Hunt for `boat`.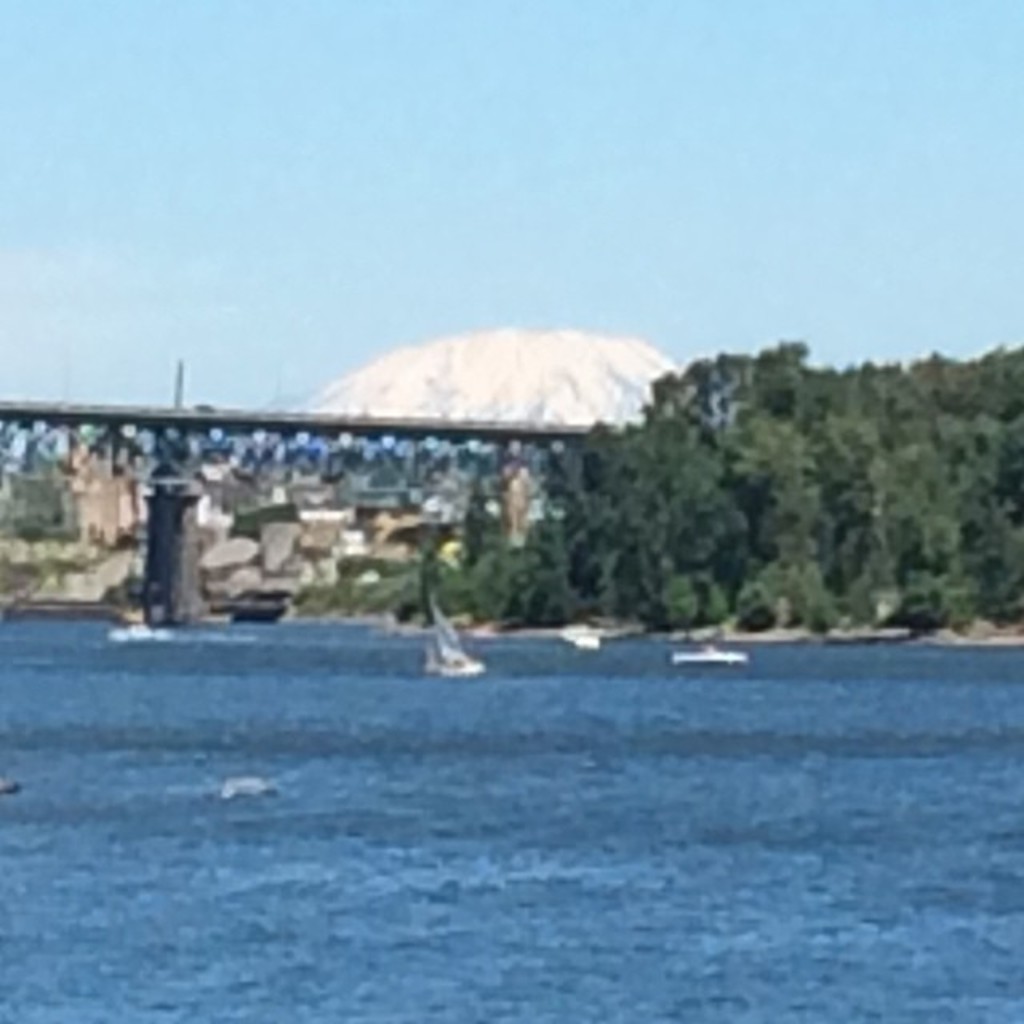
Hunted down at select_region(666, 640, 752, 666).
